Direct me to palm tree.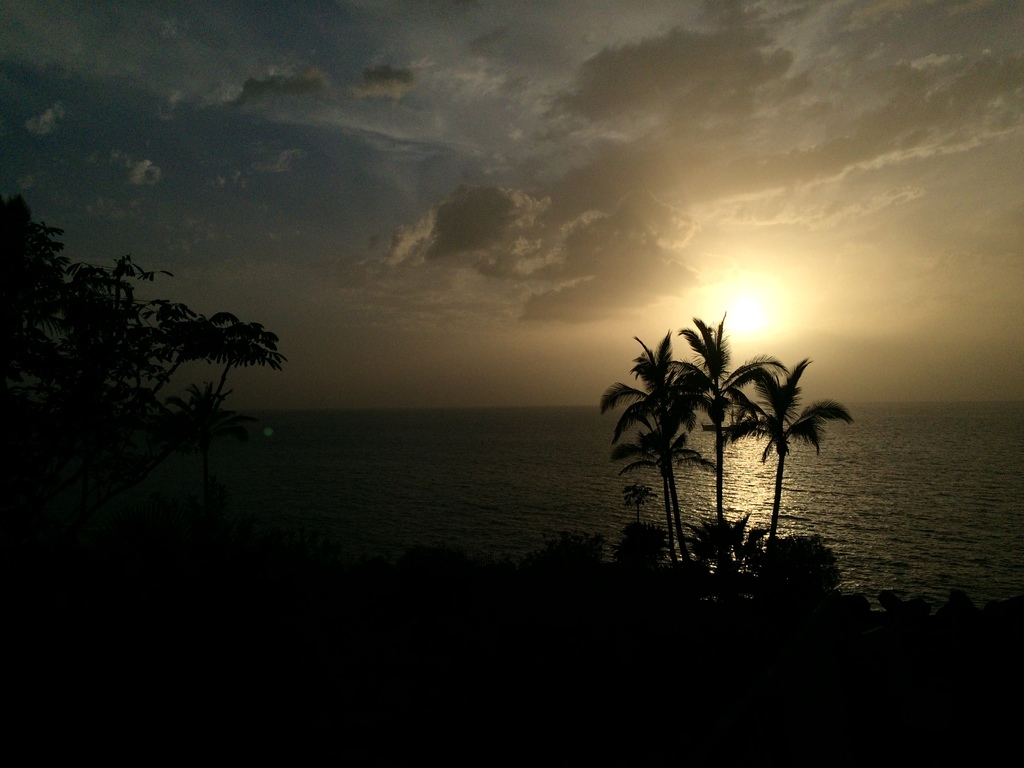
Direction: crop(606, 306, 799, 591).
